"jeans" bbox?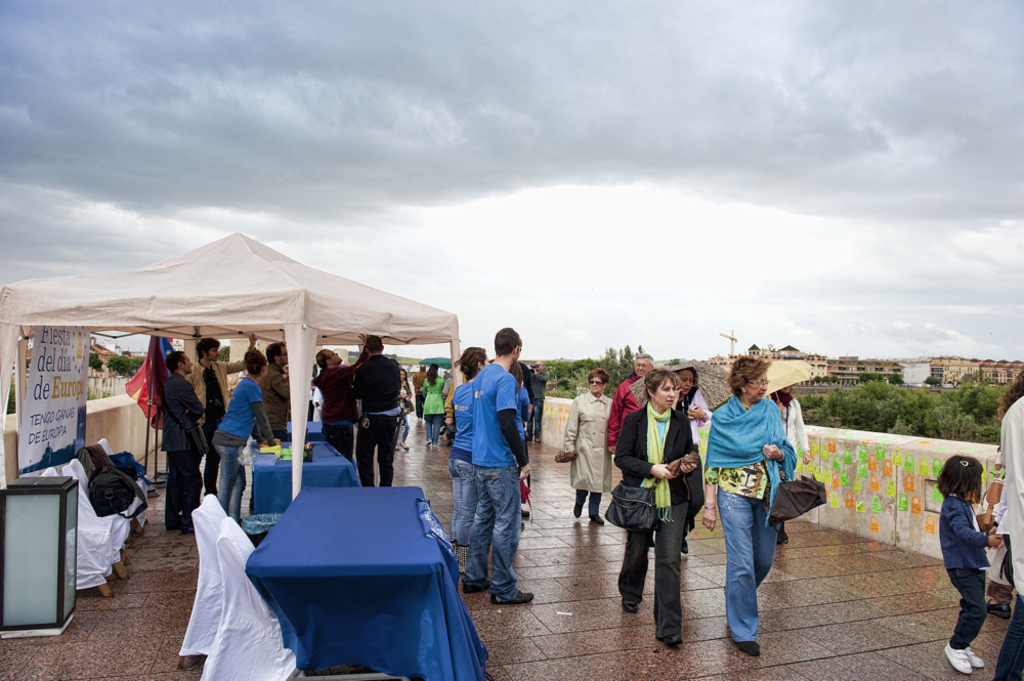
select_region(211, 445, 244, 515)
